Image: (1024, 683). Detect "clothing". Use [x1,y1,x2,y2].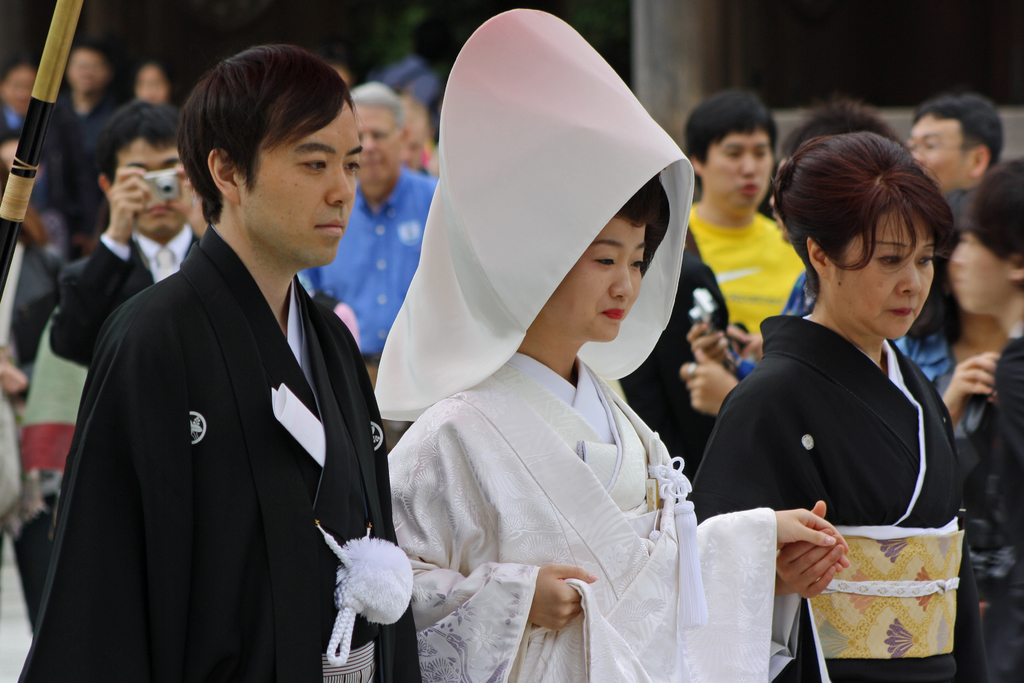
[684,210,806,380].
